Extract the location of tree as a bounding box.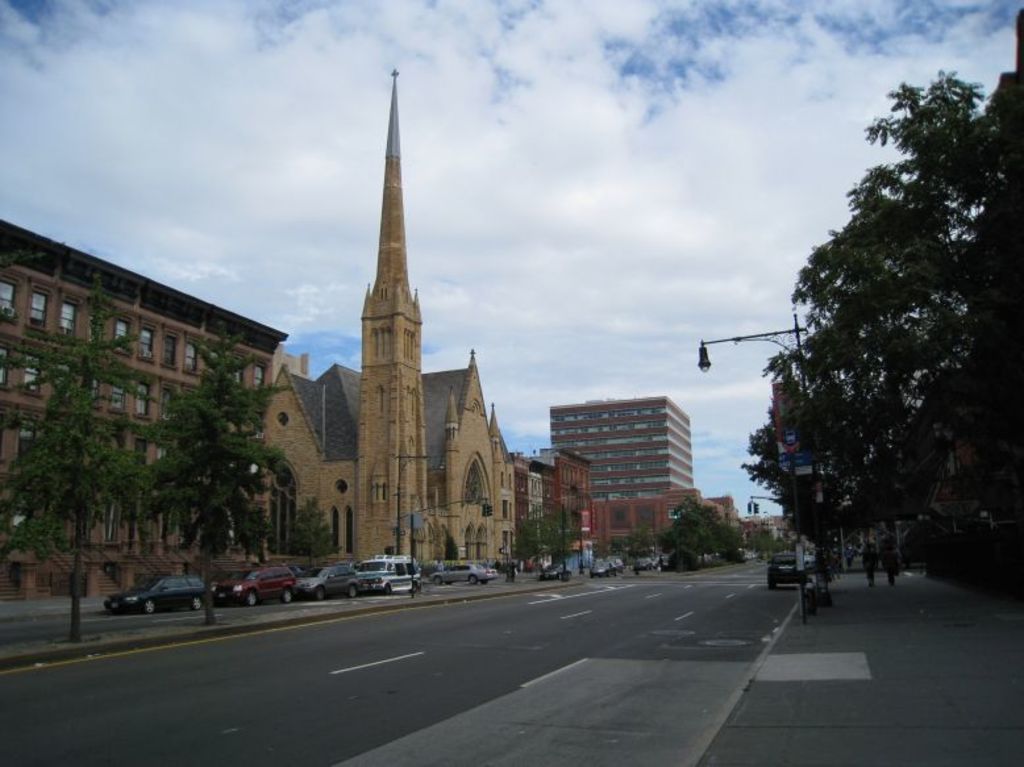
pyautogui.locateOnScreen(140, 317, 279, 629).
